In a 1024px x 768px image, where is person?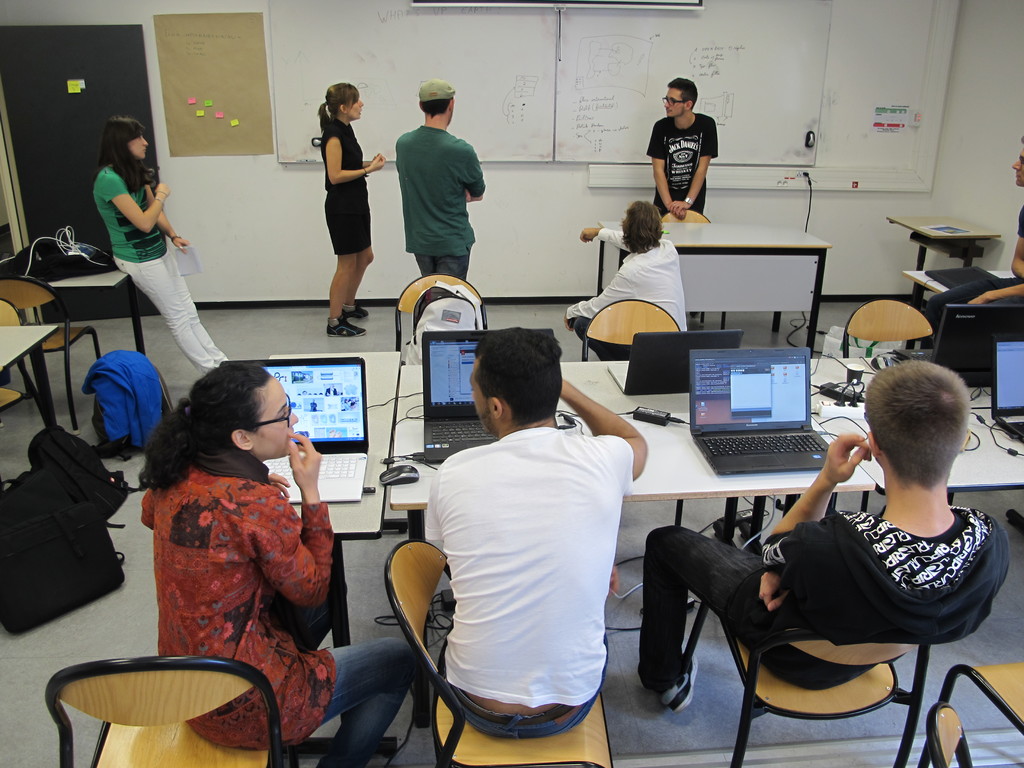
<box>643,83,719,230</box>.
